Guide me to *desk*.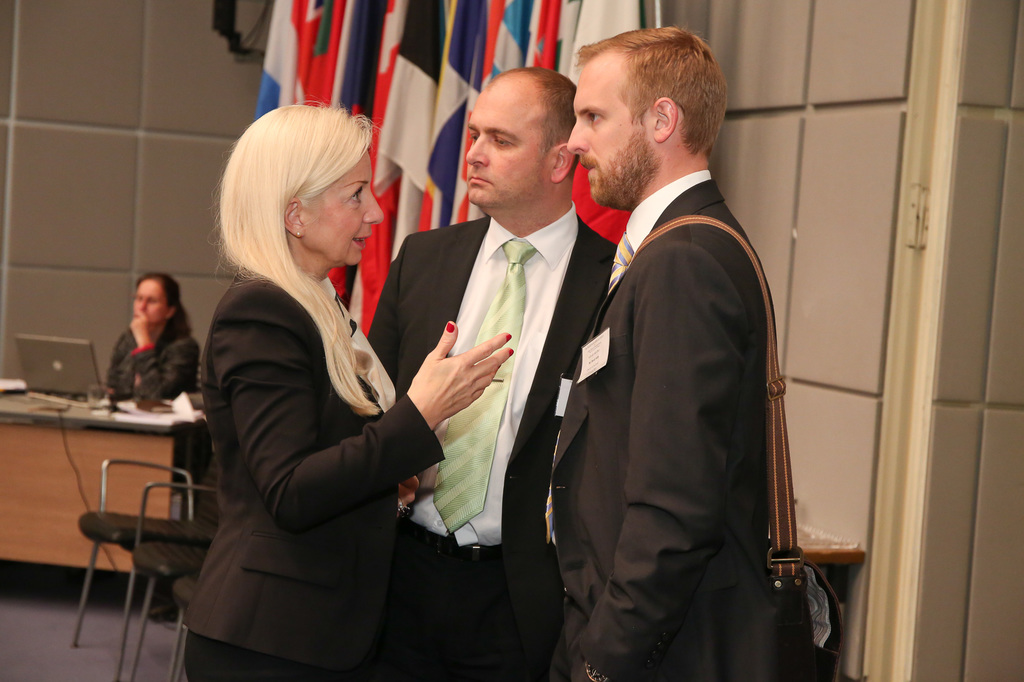
Guidance: <box>0,392,209,619</box>.
